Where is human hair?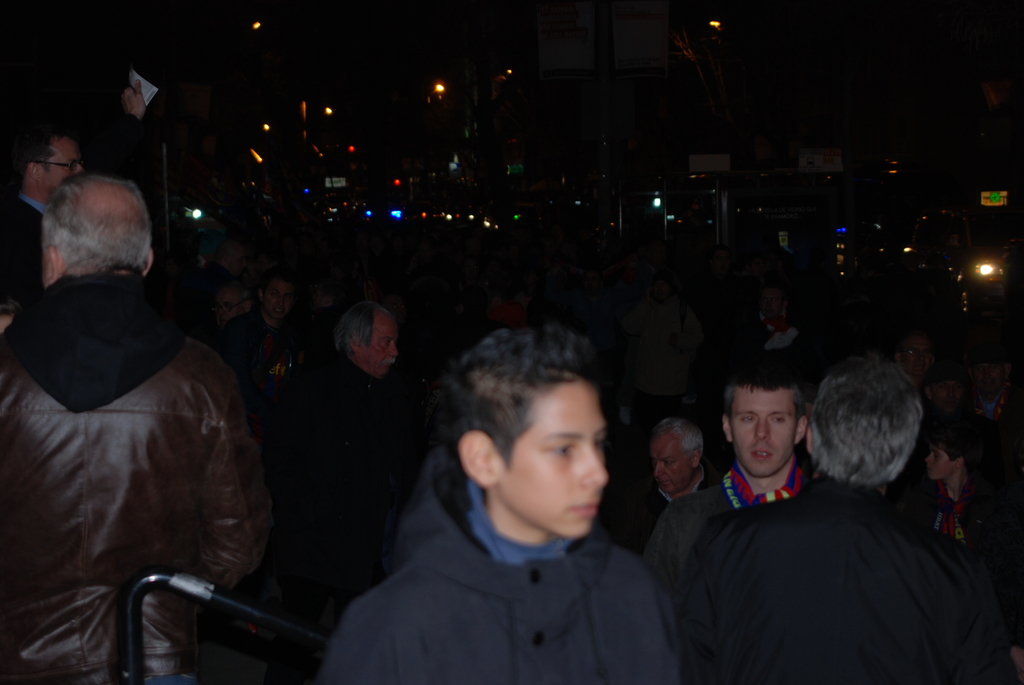
rect(12, 127, 76, 184).
